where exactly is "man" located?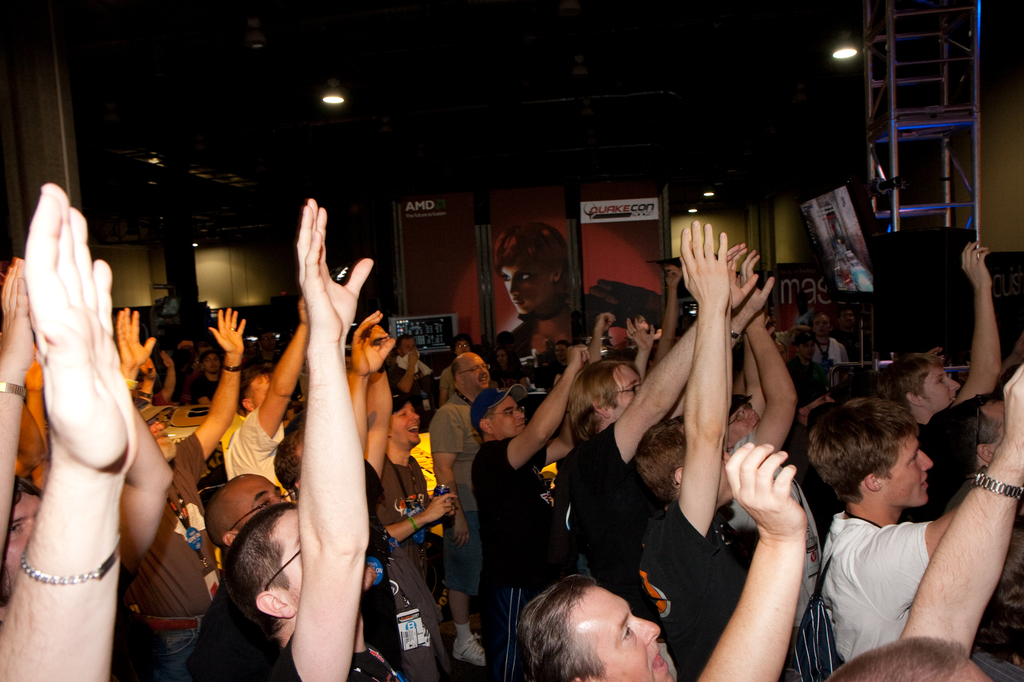
Its bounding box is 467 340 591 681.
